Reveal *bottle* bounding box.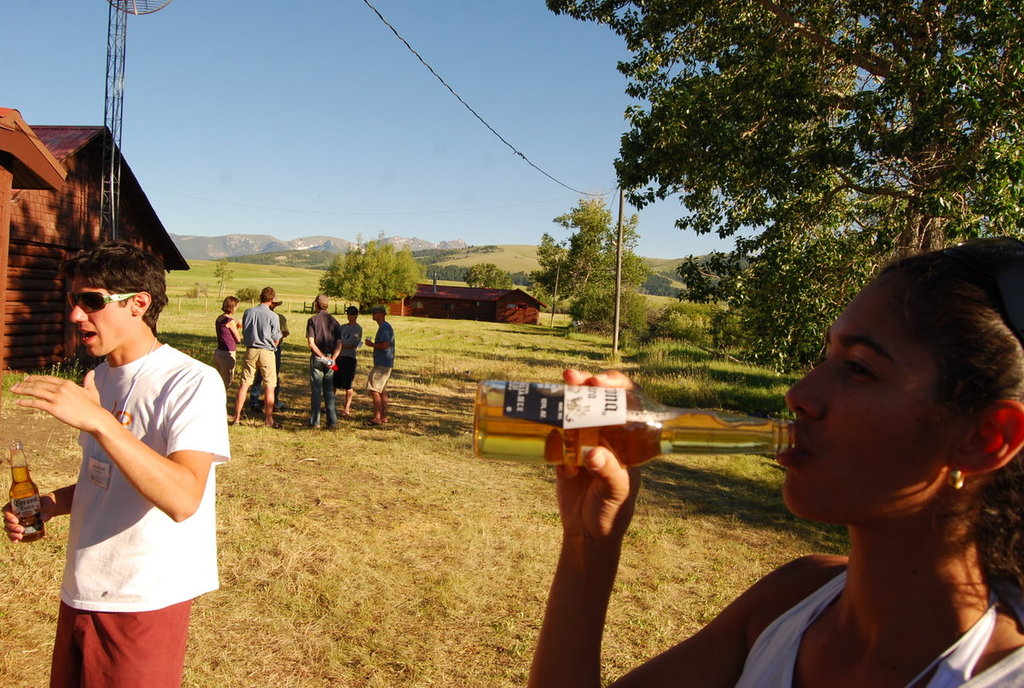
Revealed: <box>7,443,49,541</box>.
